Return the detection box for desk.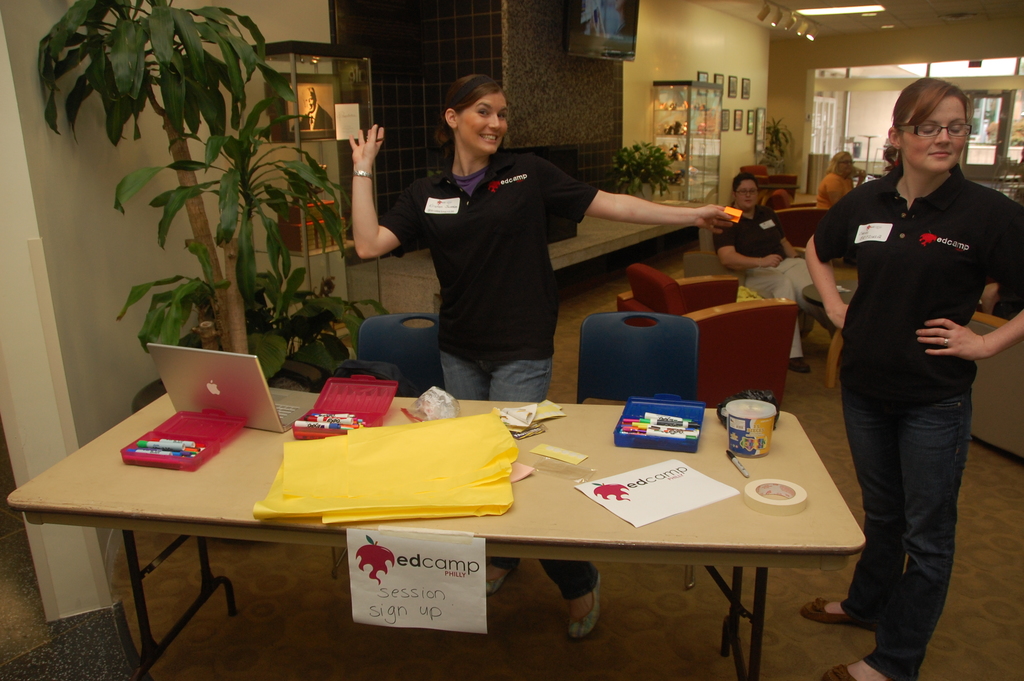
x1=0, y1=384, x2=648, y2=657.
